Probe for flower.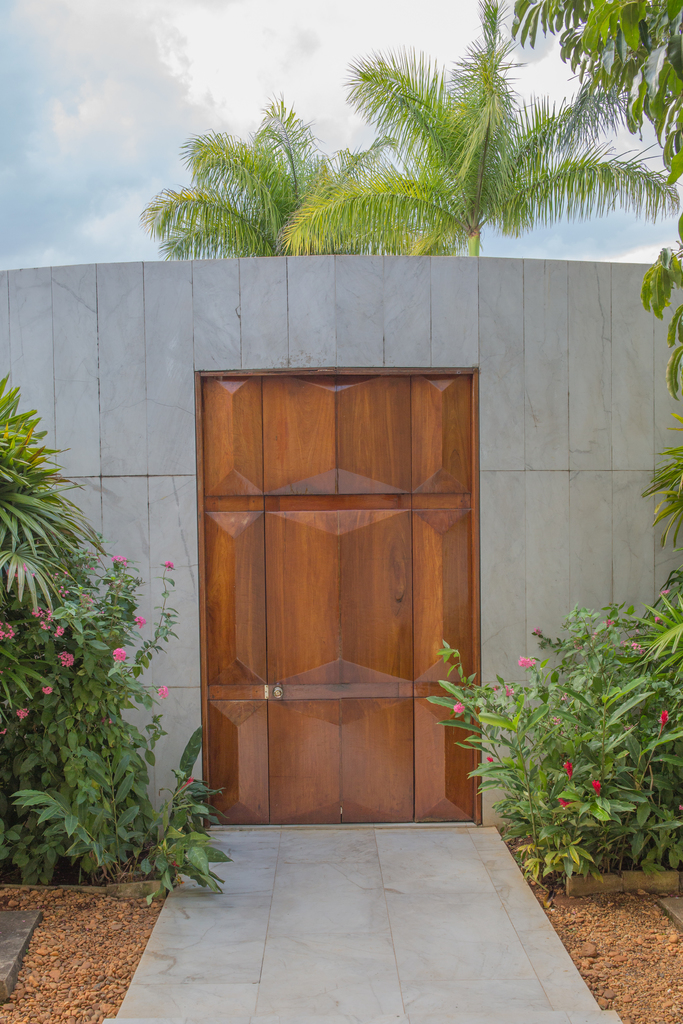
Probe result: [x1=658, y1=705, x2=668, y2=735].
